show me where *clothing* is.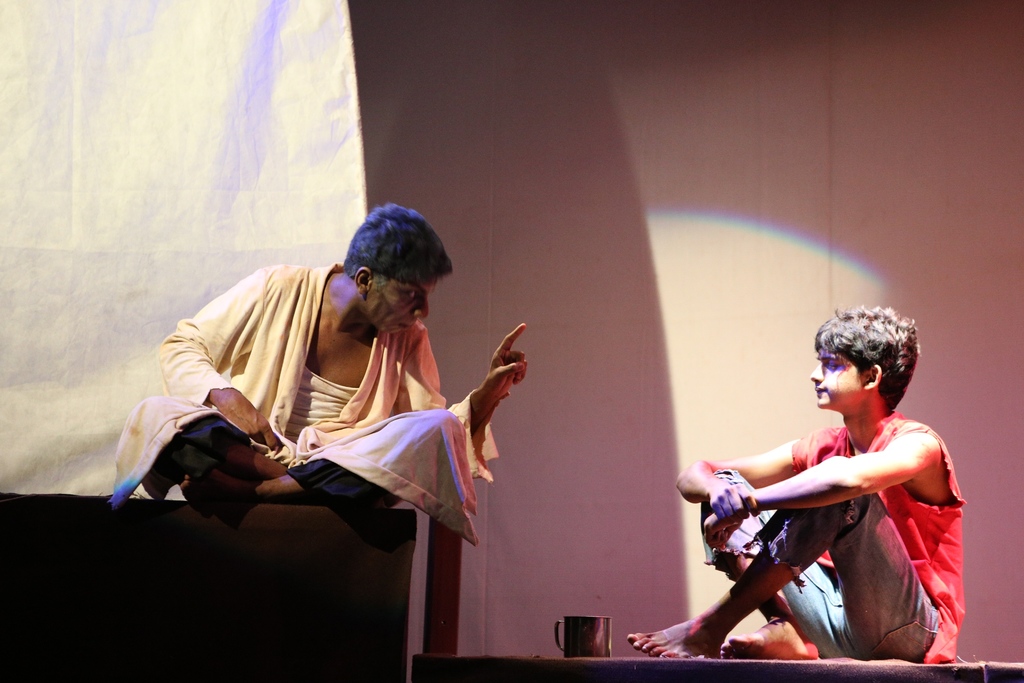
*clothing* is at region(108, 259, 502, 549).
